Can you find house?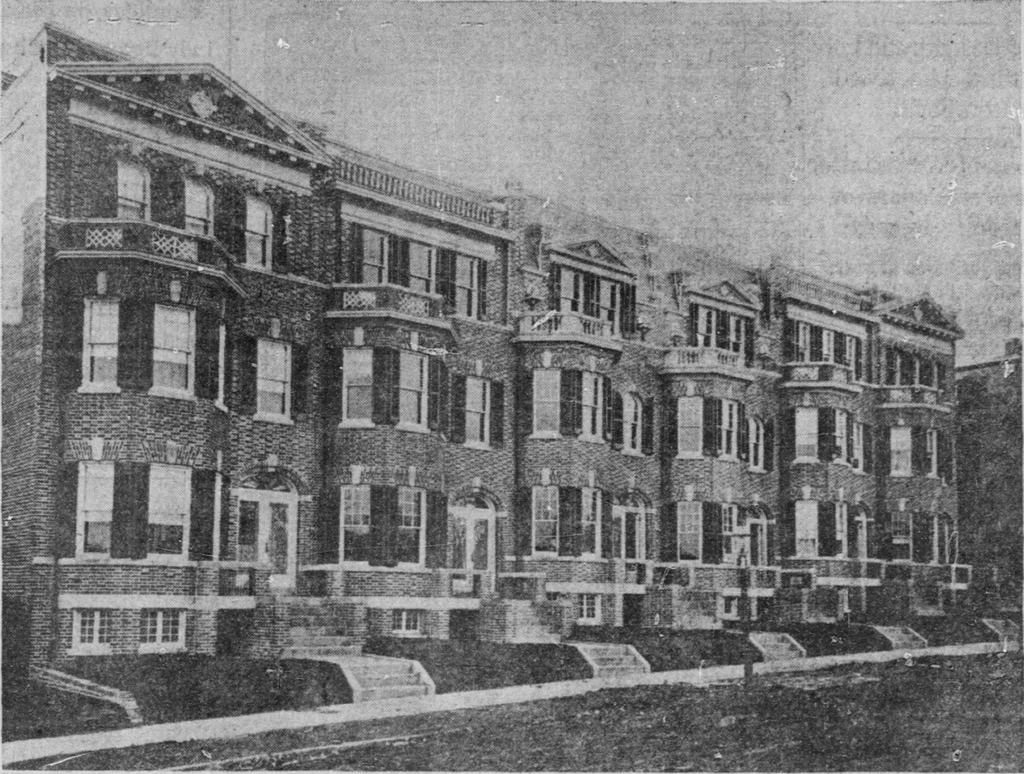
Yes, bounding box: box(77, 40, 937, 657).
